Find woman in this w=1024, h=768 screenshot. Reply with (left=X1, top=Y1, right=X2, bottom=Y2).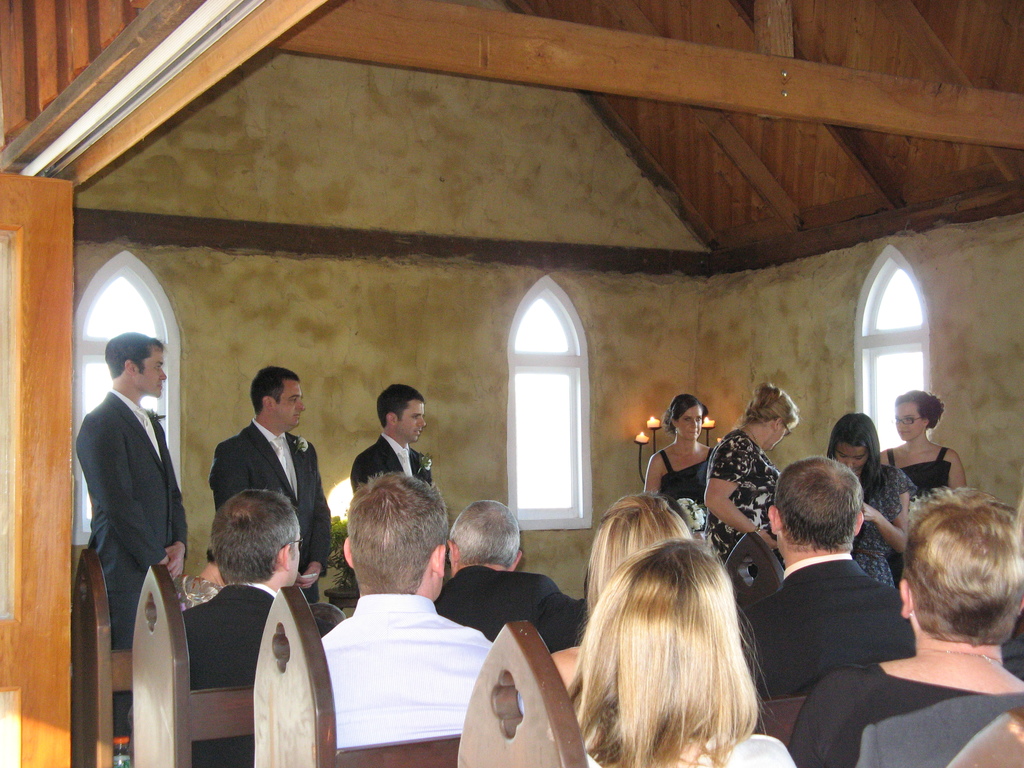
(left=877, top=388, right=969, bottom=499).
